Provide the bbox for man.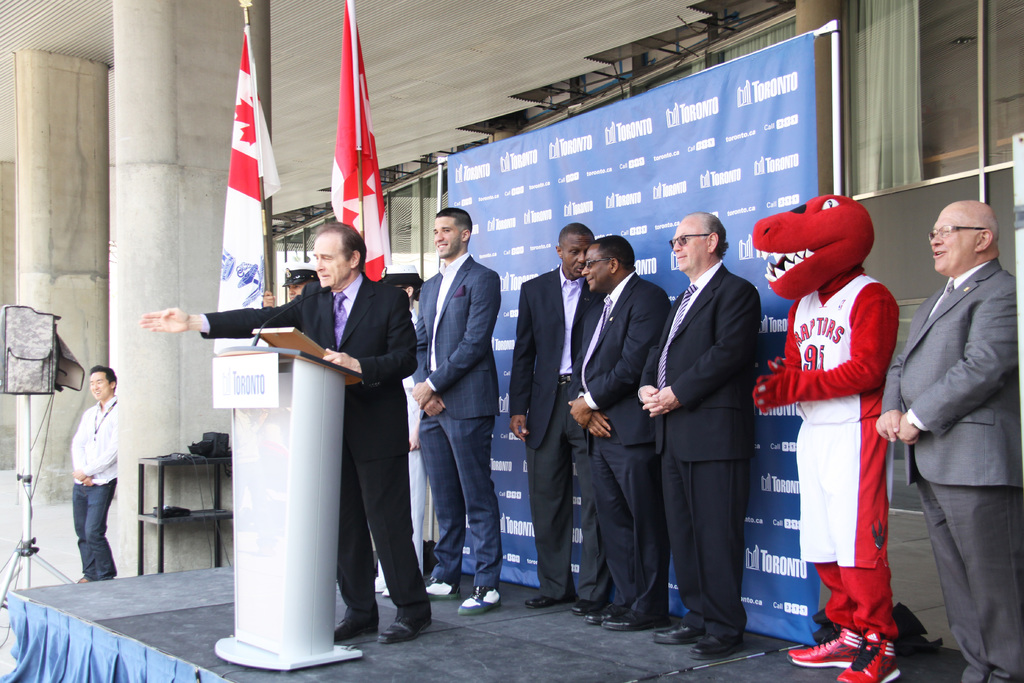
bbox=(564, 234, 669, 630).
